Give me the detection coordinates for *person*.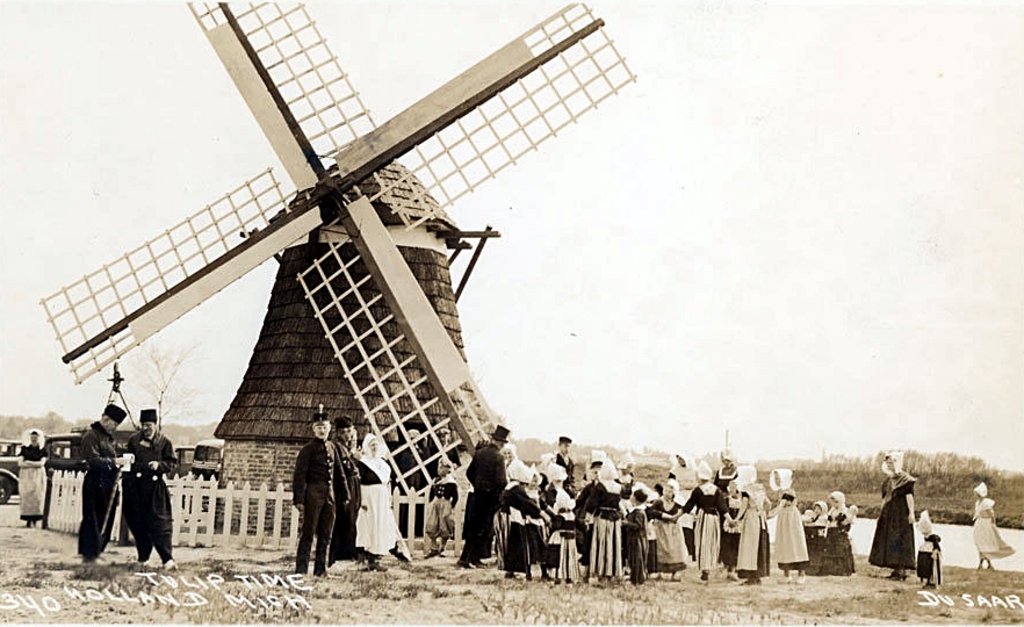
(x1=556, y1=434, x2=577, y2=495).
